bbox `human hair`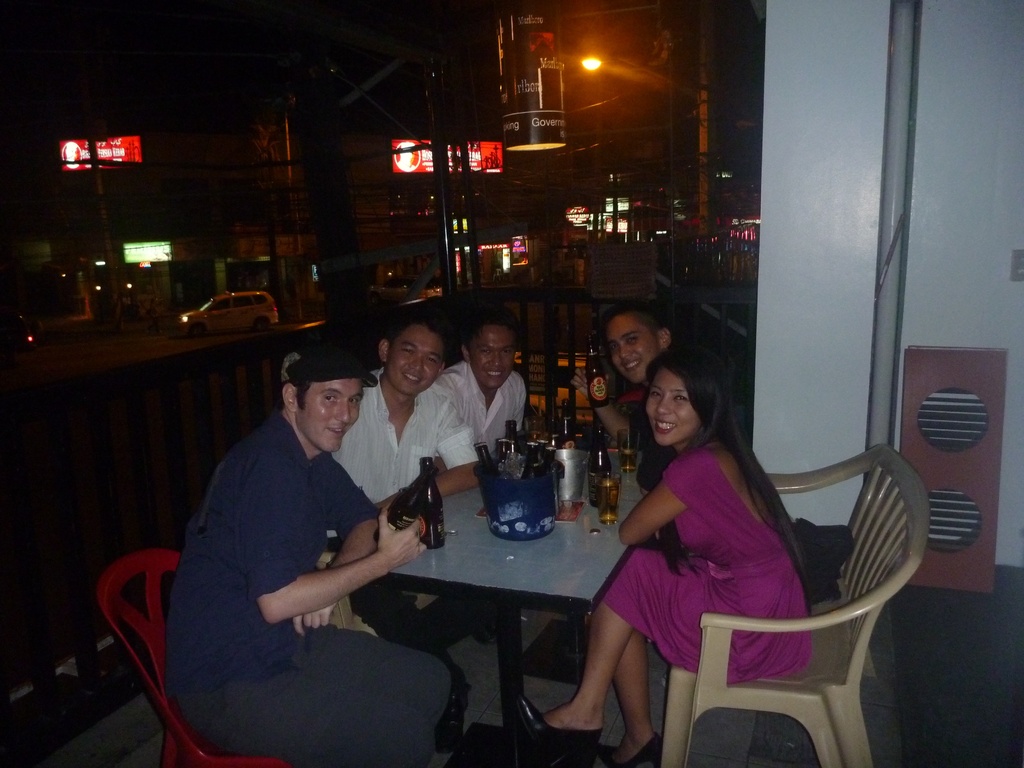
[left=463, top=310, right=520, bottom=349]
